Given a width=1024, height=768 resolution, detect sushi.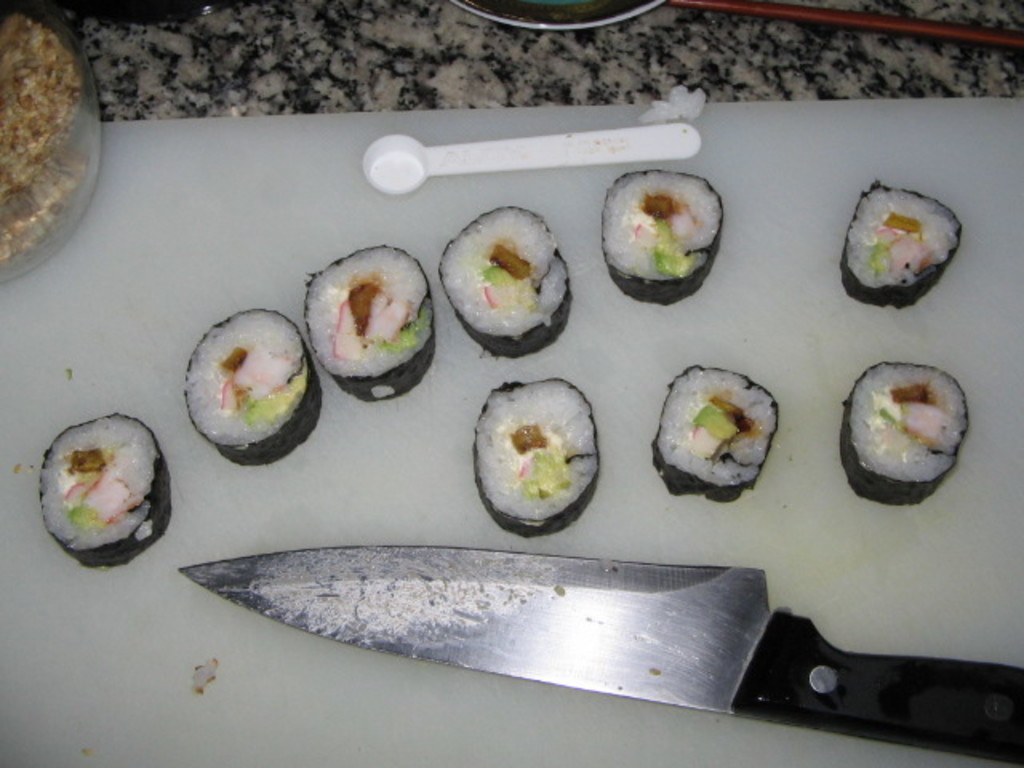
left=438, top=205, right=570, bottom=357.
